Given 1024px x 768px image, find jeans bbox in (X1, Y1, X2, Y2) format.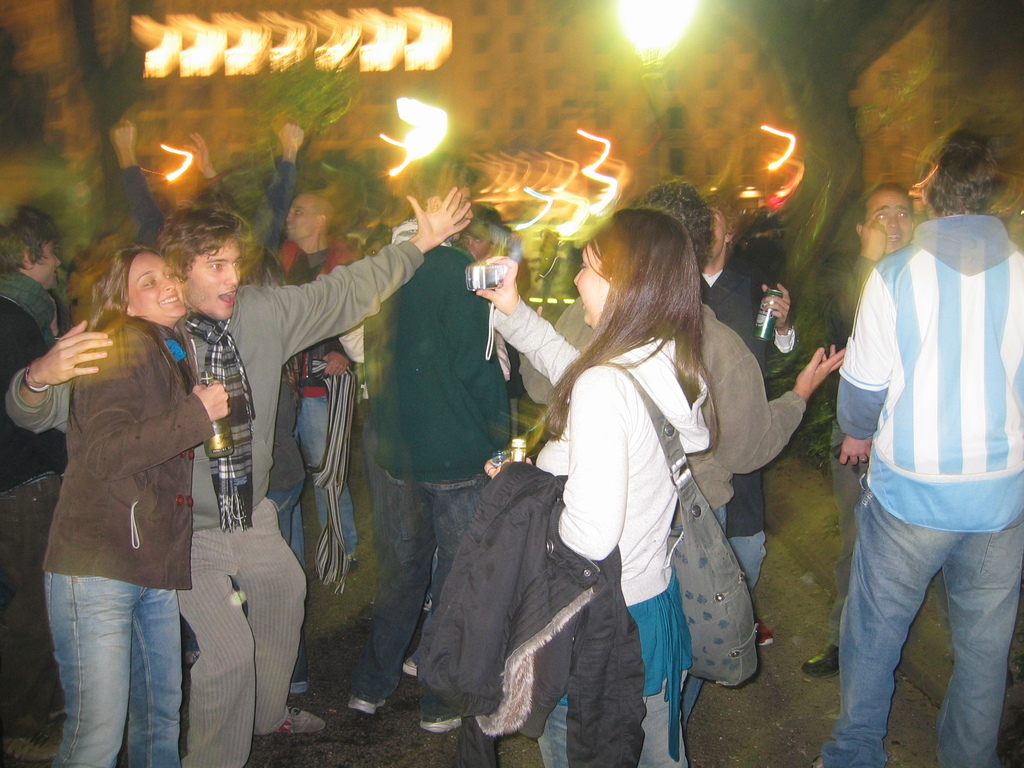
(1, 471, 59, 730).
